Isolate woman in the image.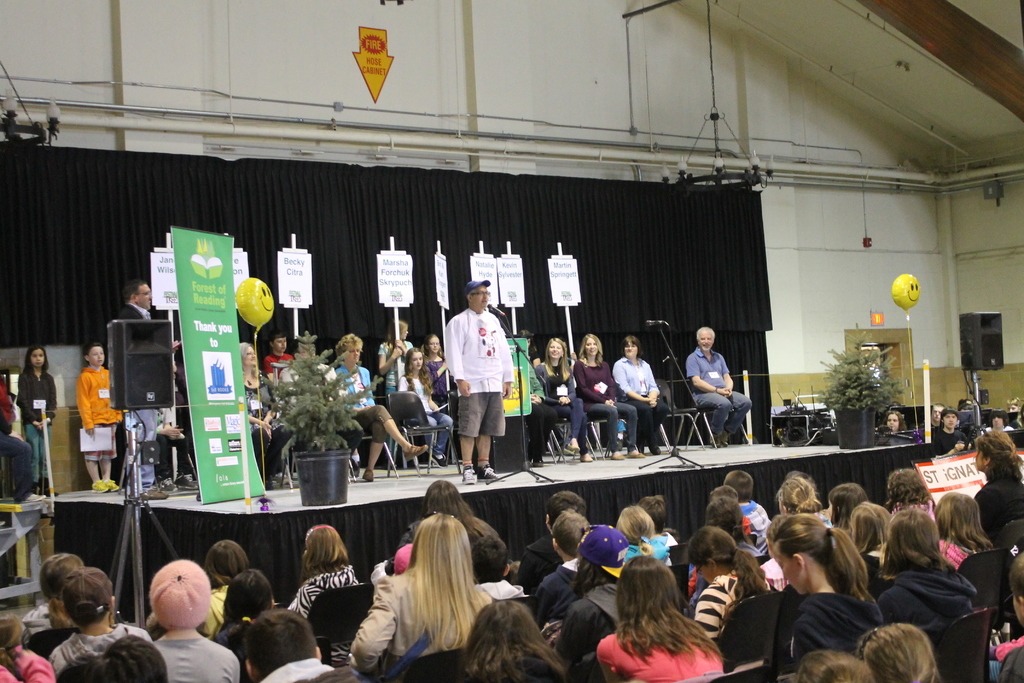
Isolated region: box=[866, 506, 984, 636].
